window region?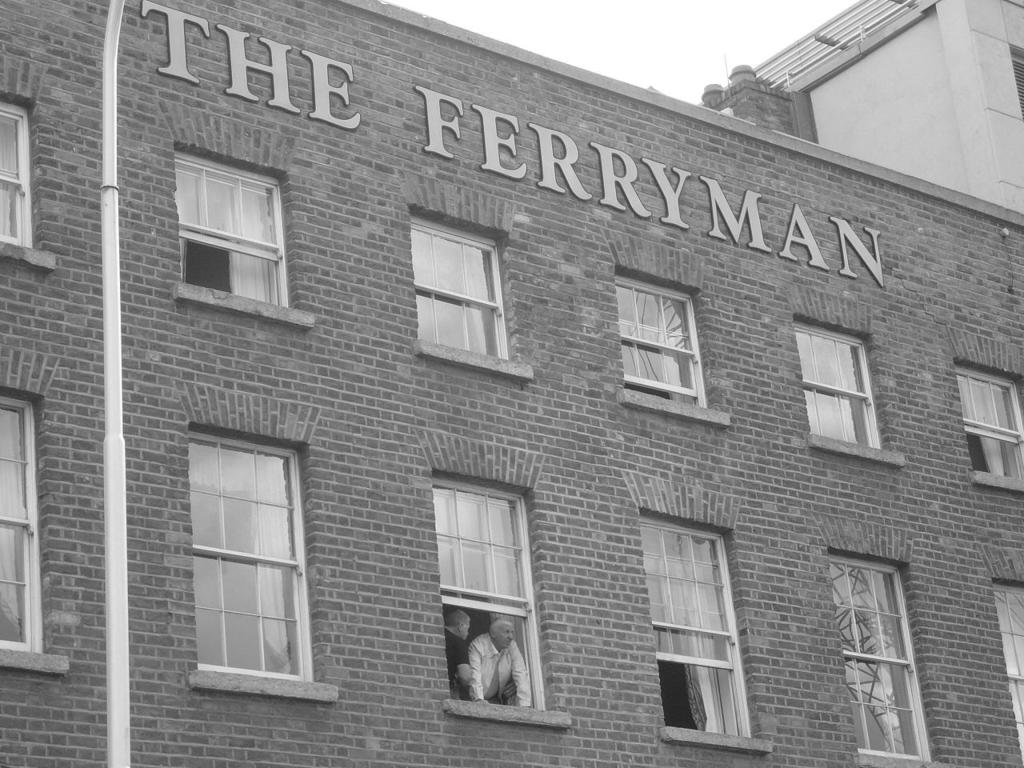
(x1=174, y1=408, x2=314, y2=698)
